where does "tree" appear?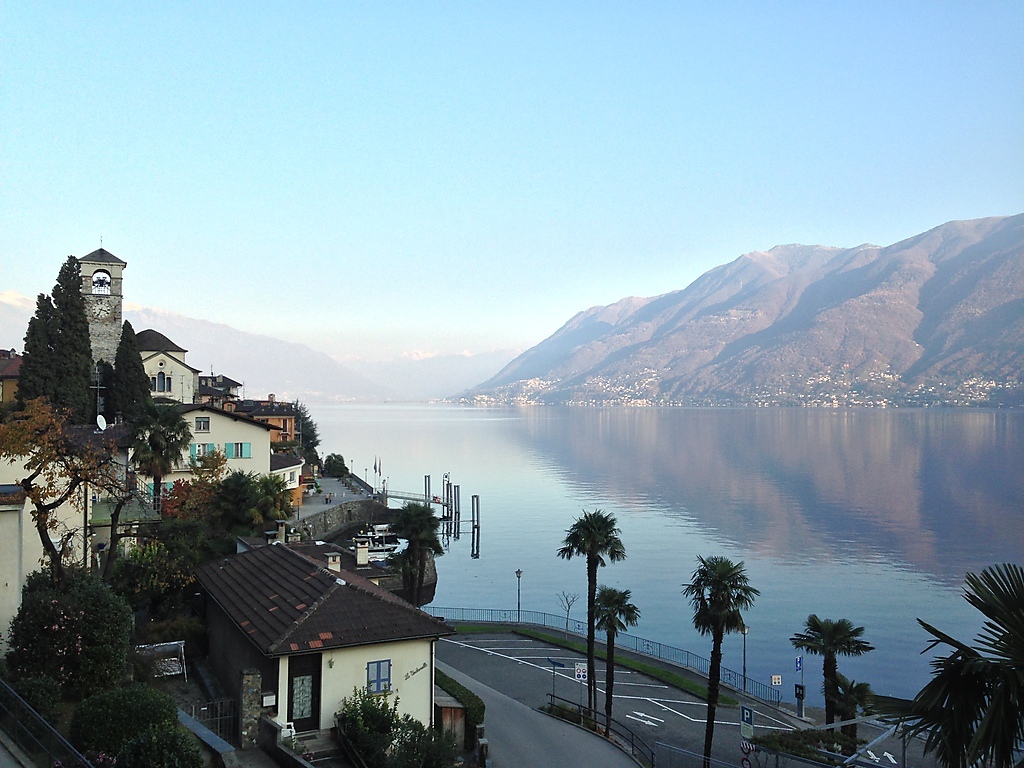
Appears at [788, 612, 876, 757].
